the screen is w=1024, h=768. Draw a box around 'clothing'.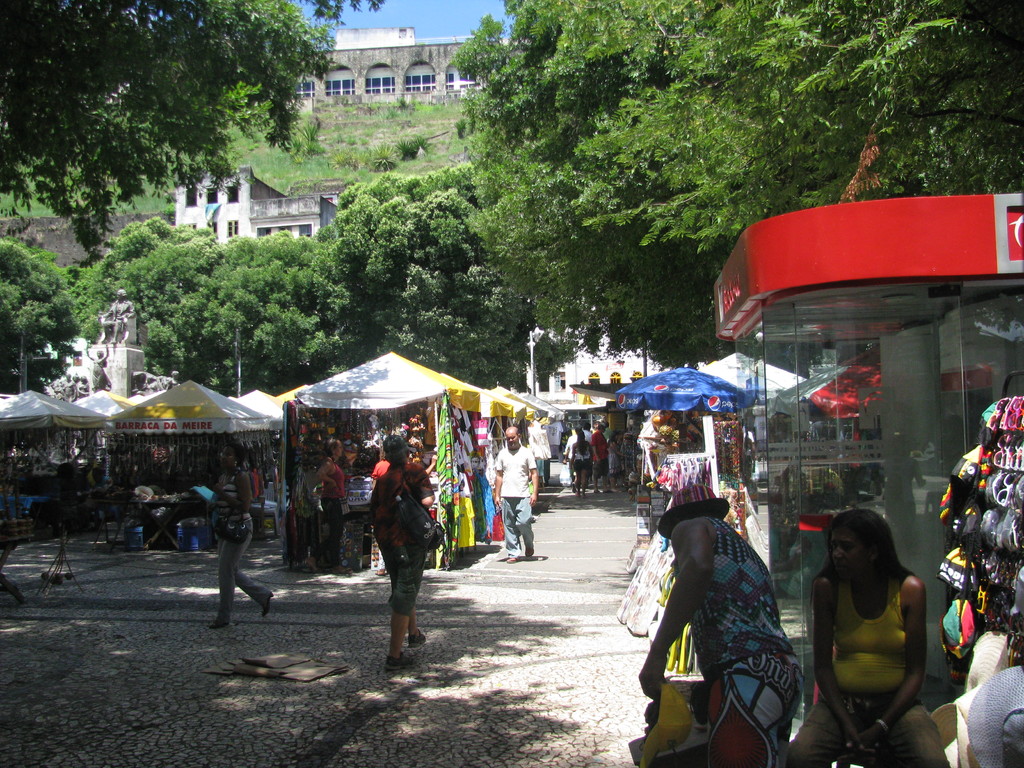
region(294, 469, 319, 555).
